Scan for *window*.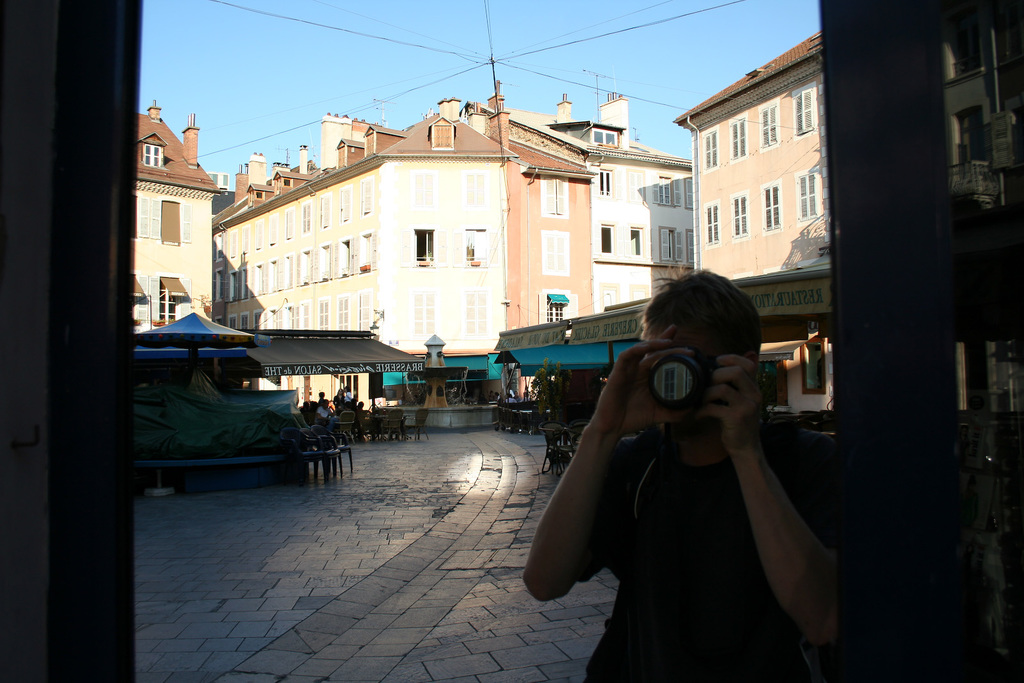
Scan result: 653 175 673 202.
